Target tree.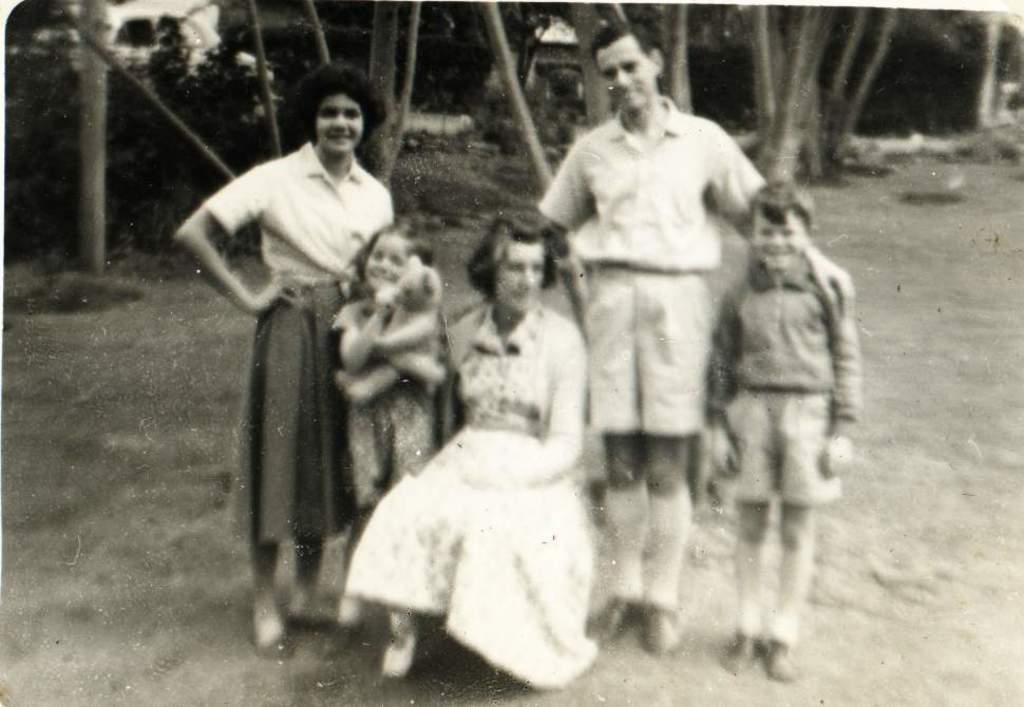
Target region: region(748, 0, 895, 185).
